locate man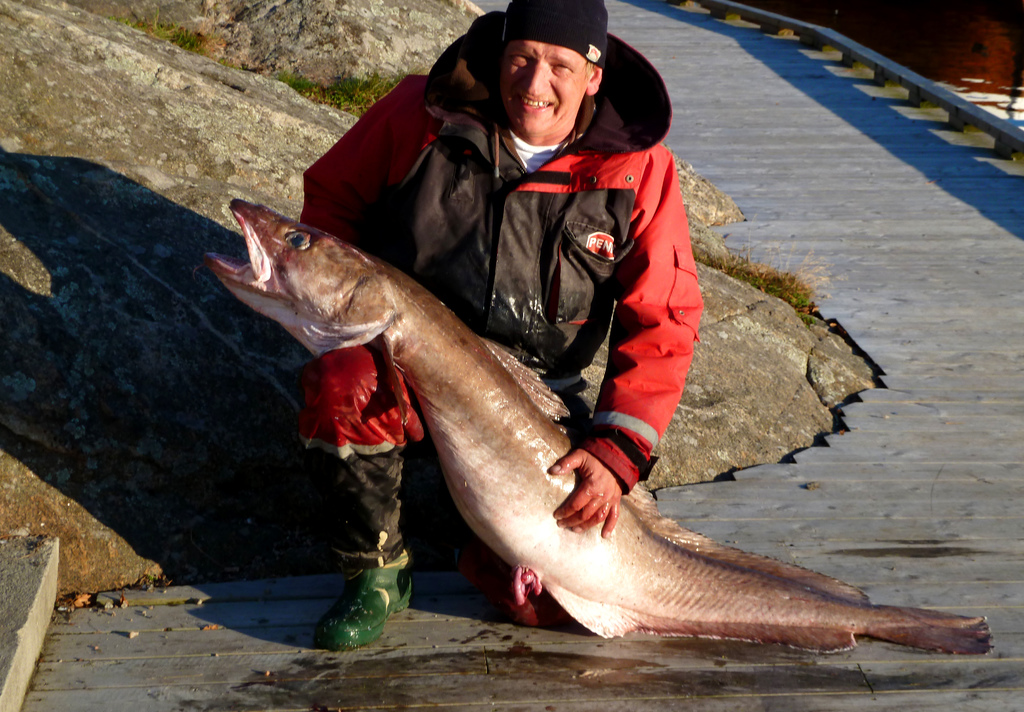
rect(294, 124, 653, 618)
